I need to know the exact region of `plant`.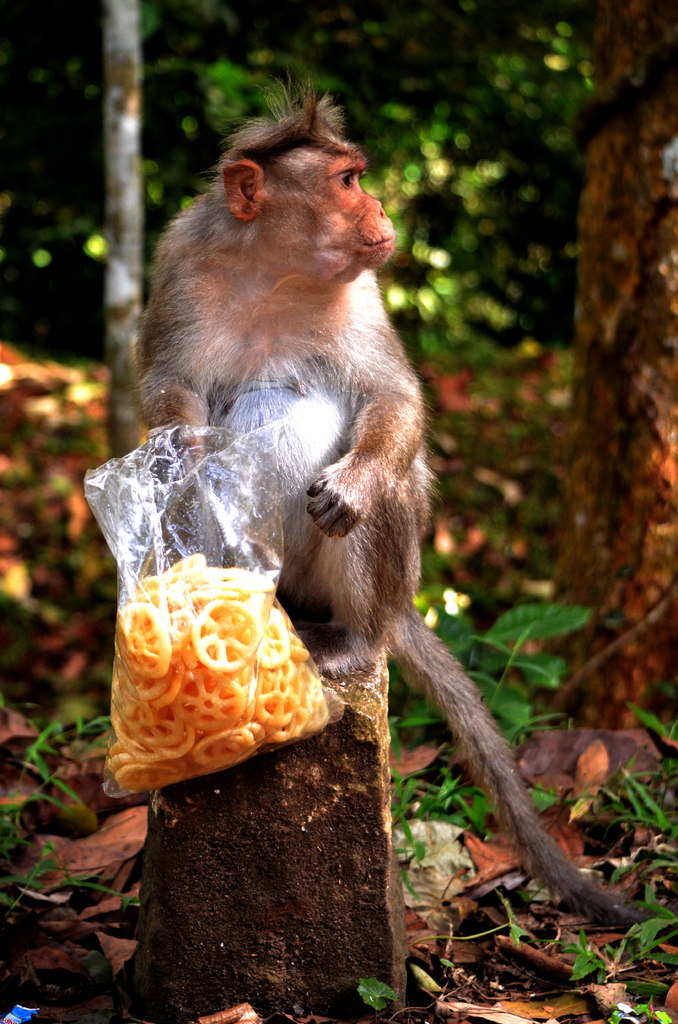
Region: rect(592, 988, 677, 1023).
